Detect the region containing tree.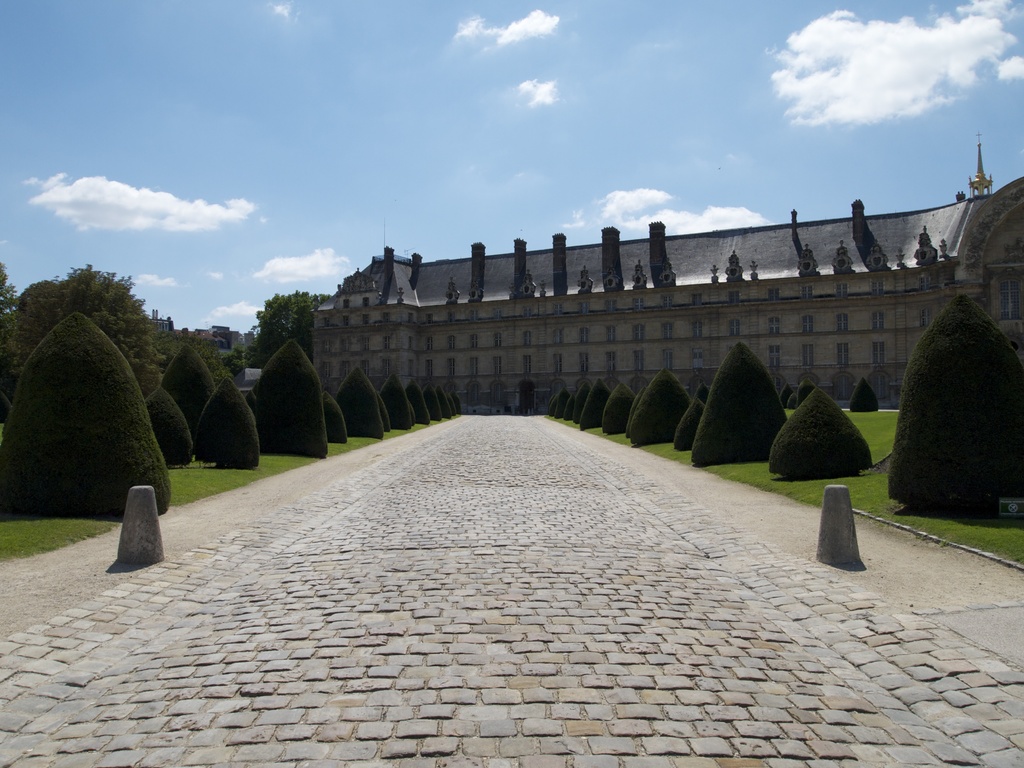
(x1=627, y1=387, x2=648, y2=438).
